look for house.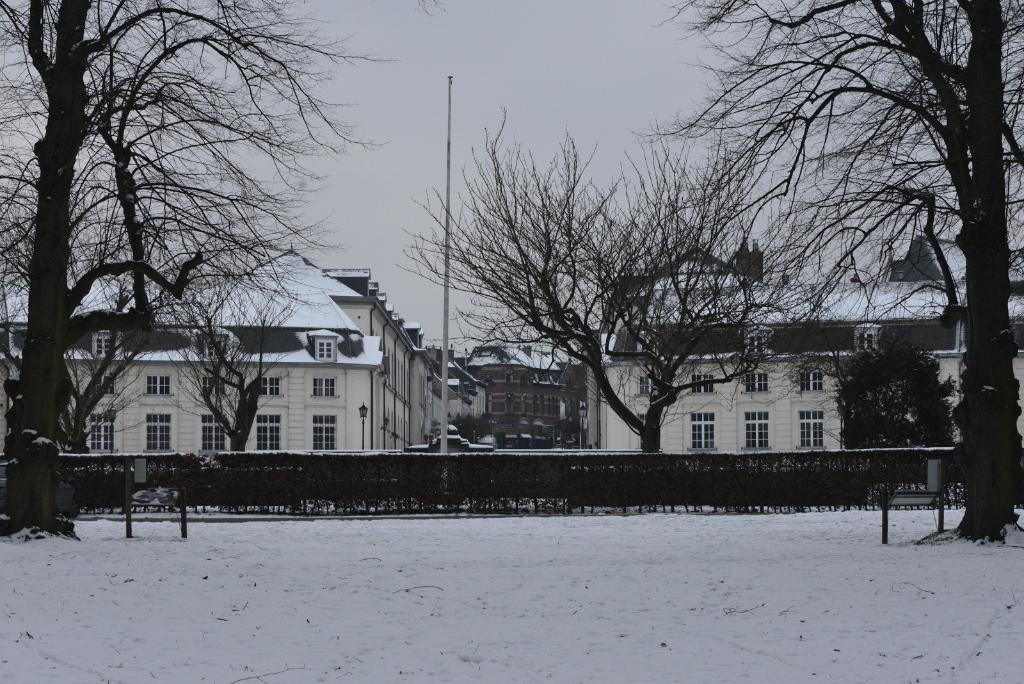
Found: [76,272,513,487].
